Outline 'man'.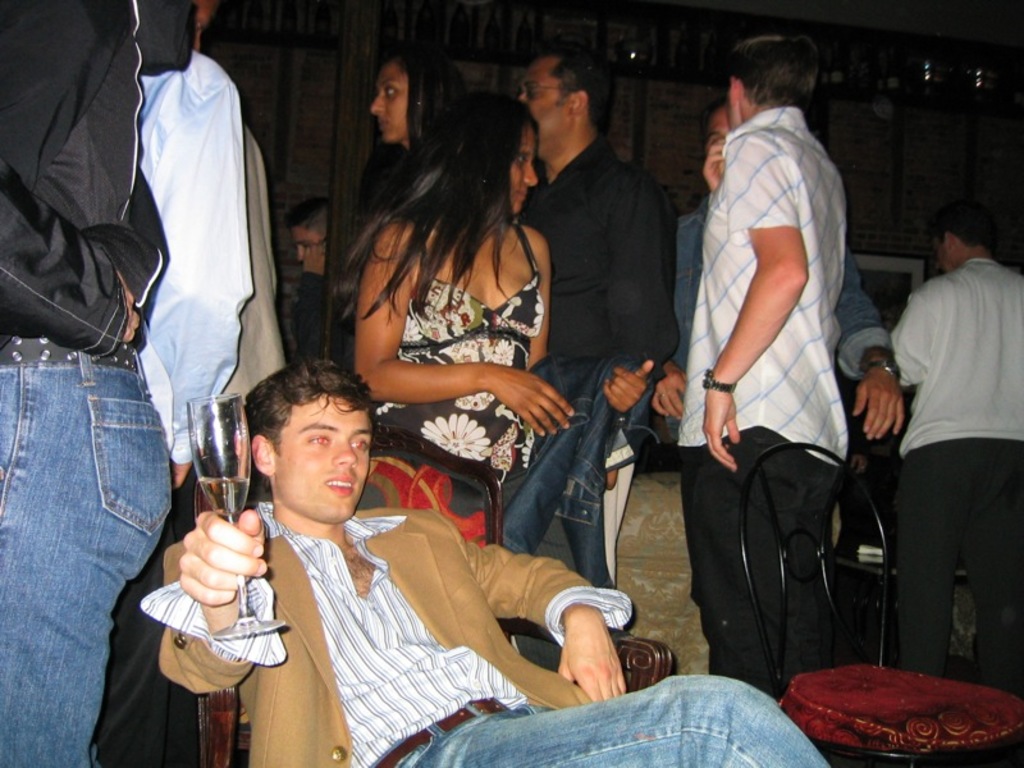
Outline: region(516, 49, 682, 584).
